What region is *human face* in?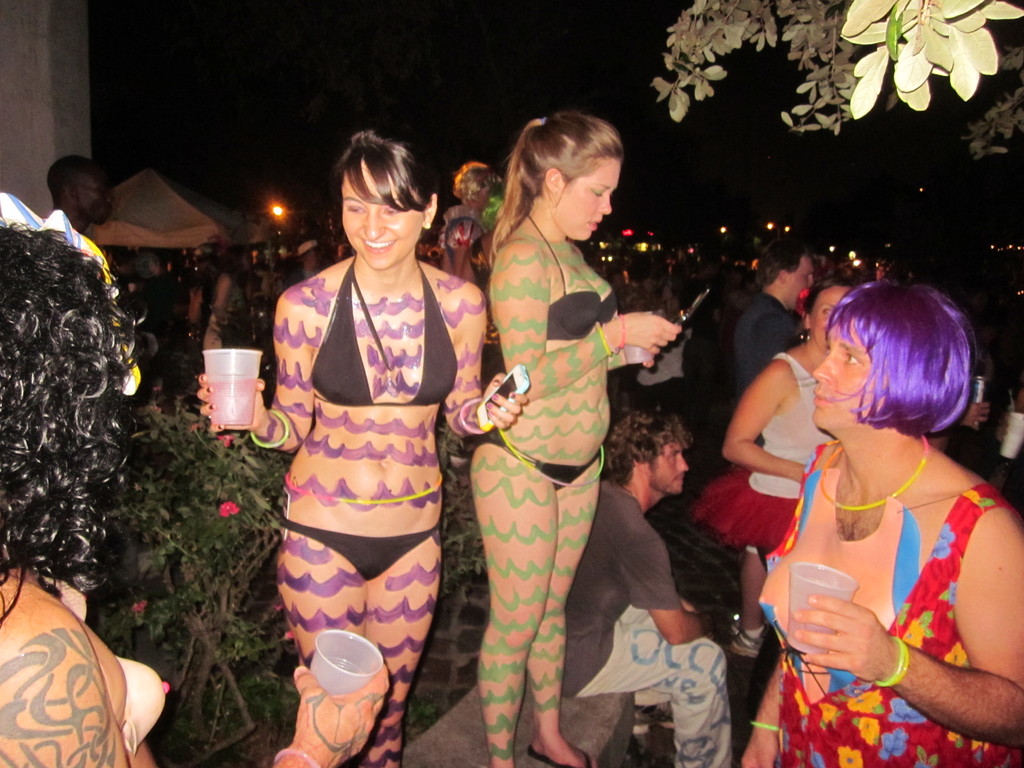
x1=809, y1=325, x2=867, y2=430.
